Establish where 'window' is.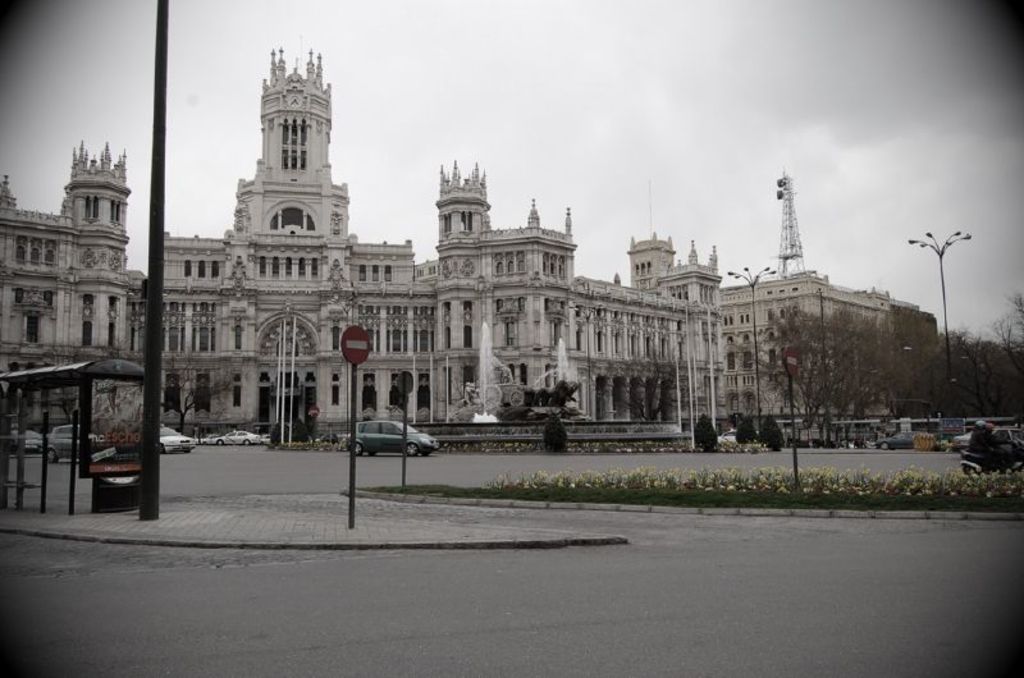
Established at <region>259, 252, 319, 281</region>.
